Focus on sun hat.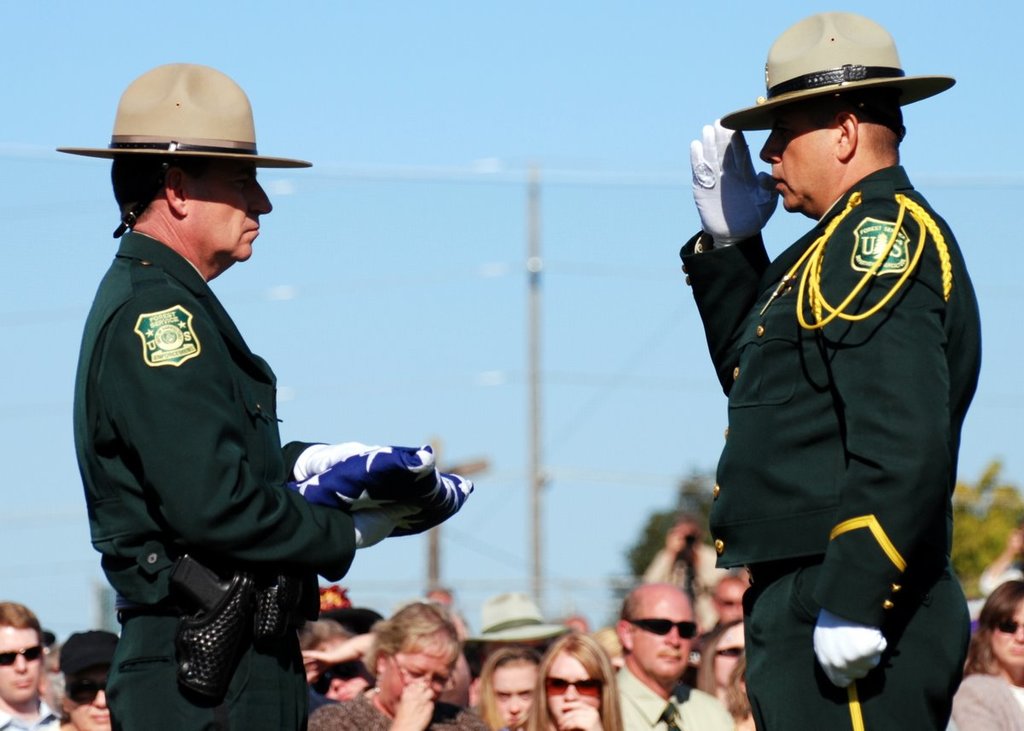
Focused at 49, 59, 311, 236.
